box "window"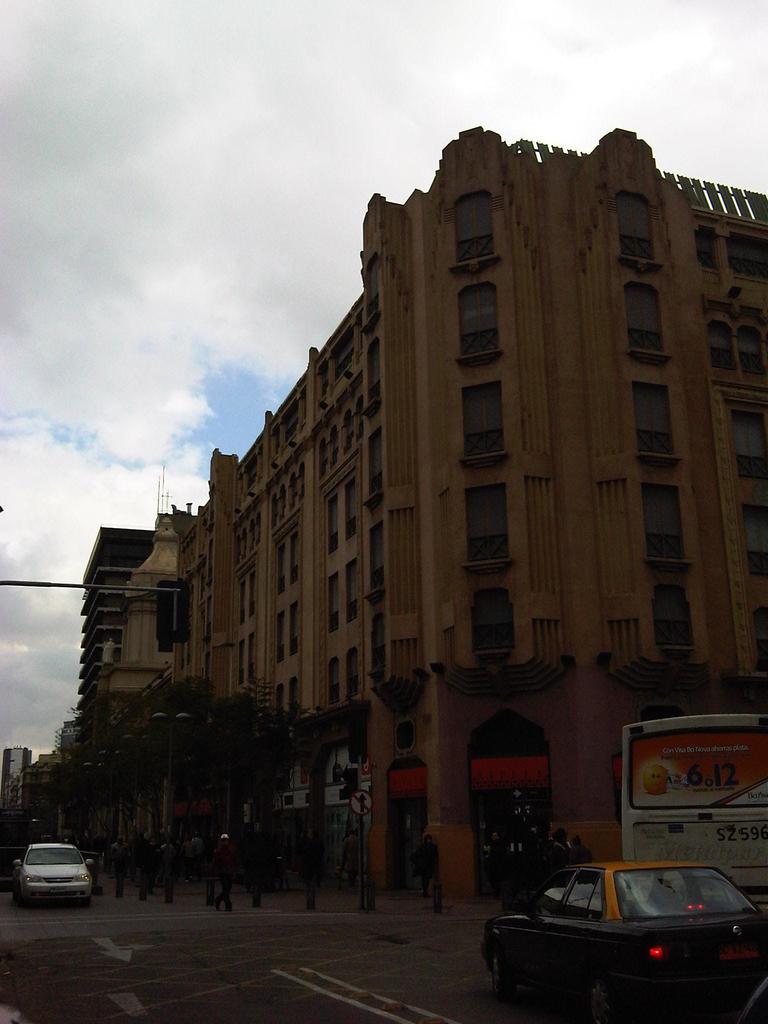
x1=694, y1=231, x2=717, y2=276
